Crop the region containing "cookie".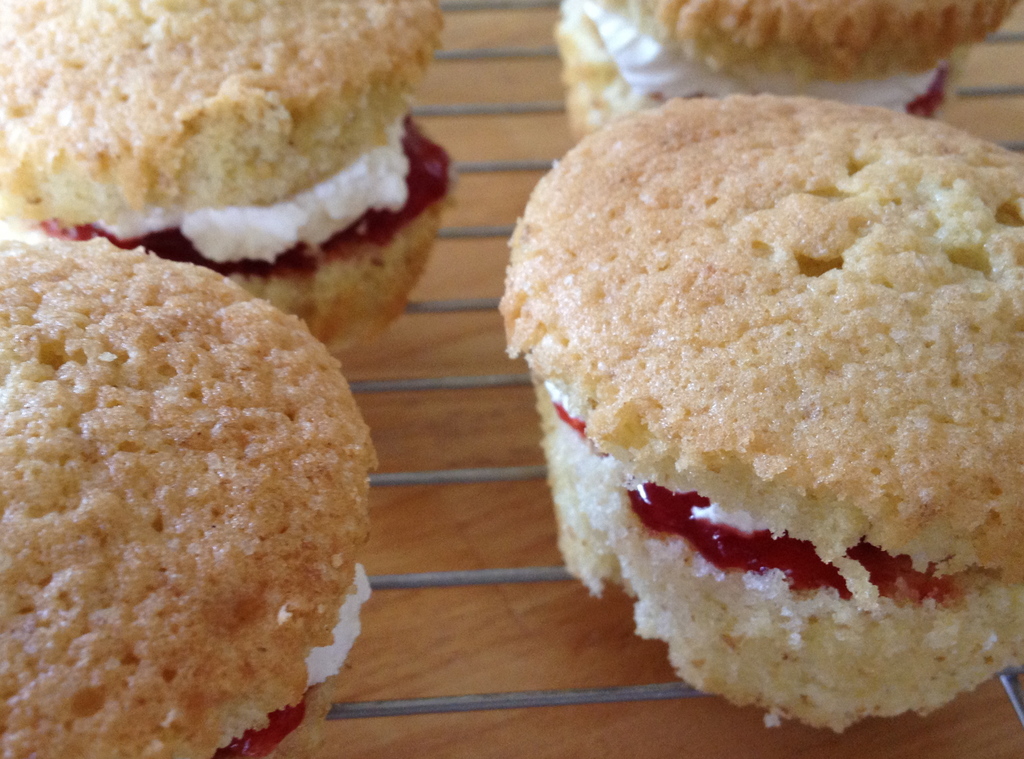
Crop region: (x1=492, y1=86, x2=1023, y2=735).
